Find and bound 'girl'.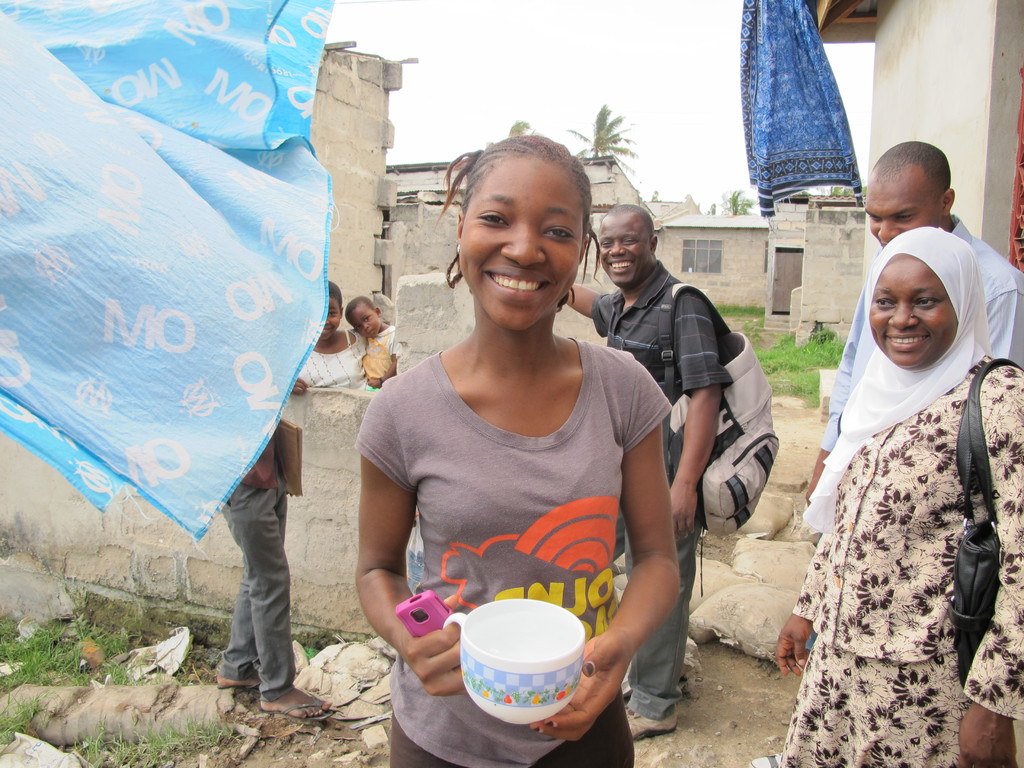
Bound: bbox=[359, 132, 686, 767].
